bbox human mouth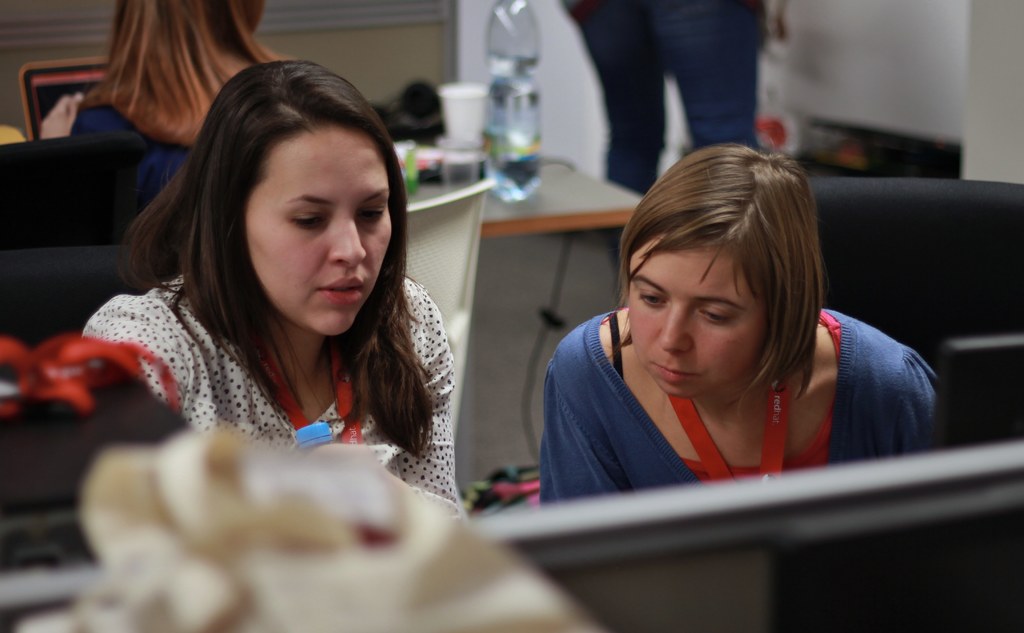
bbox=(651, 364, 703, 384)
